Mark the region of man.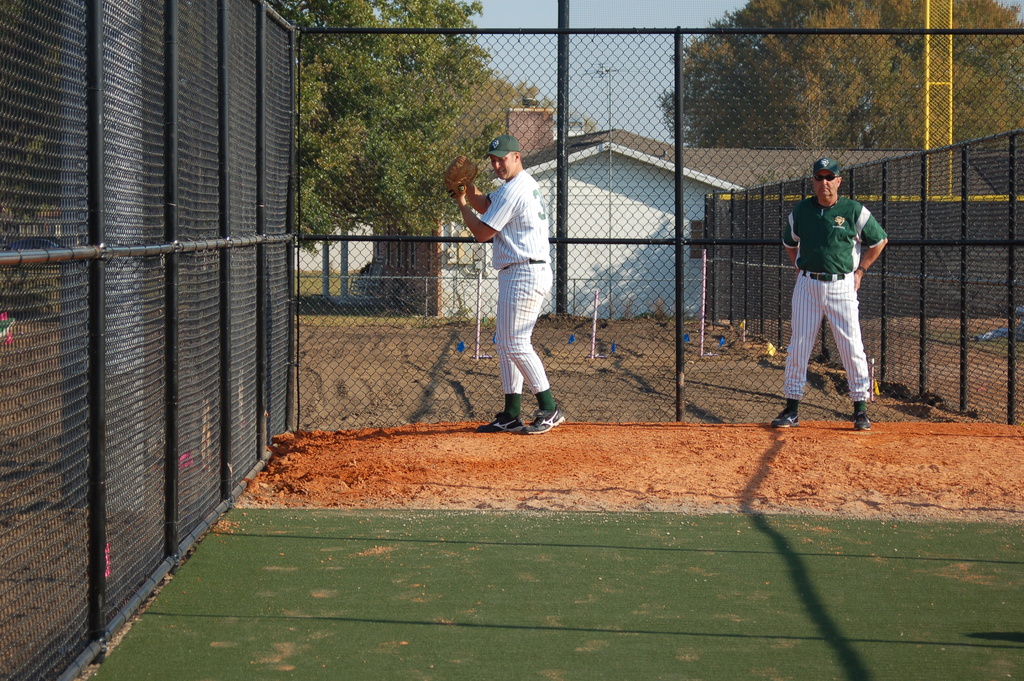
Region: 786,152,897,436.
